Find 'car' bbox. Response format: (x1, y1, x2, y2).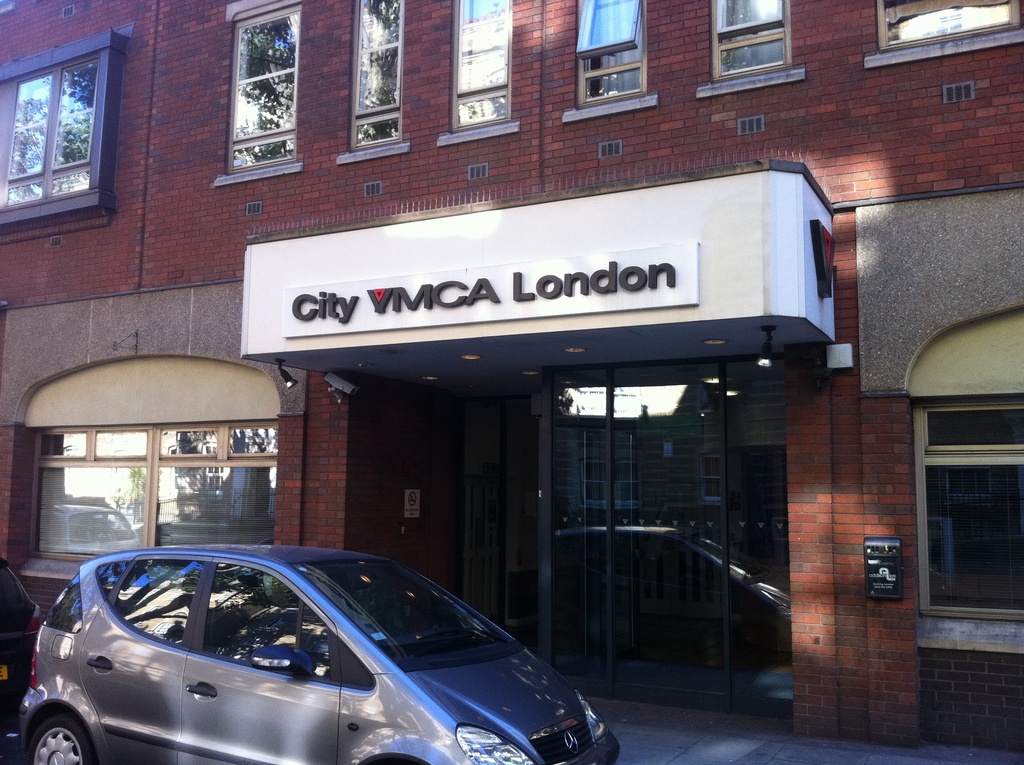
(17, 546, 618, 764).
